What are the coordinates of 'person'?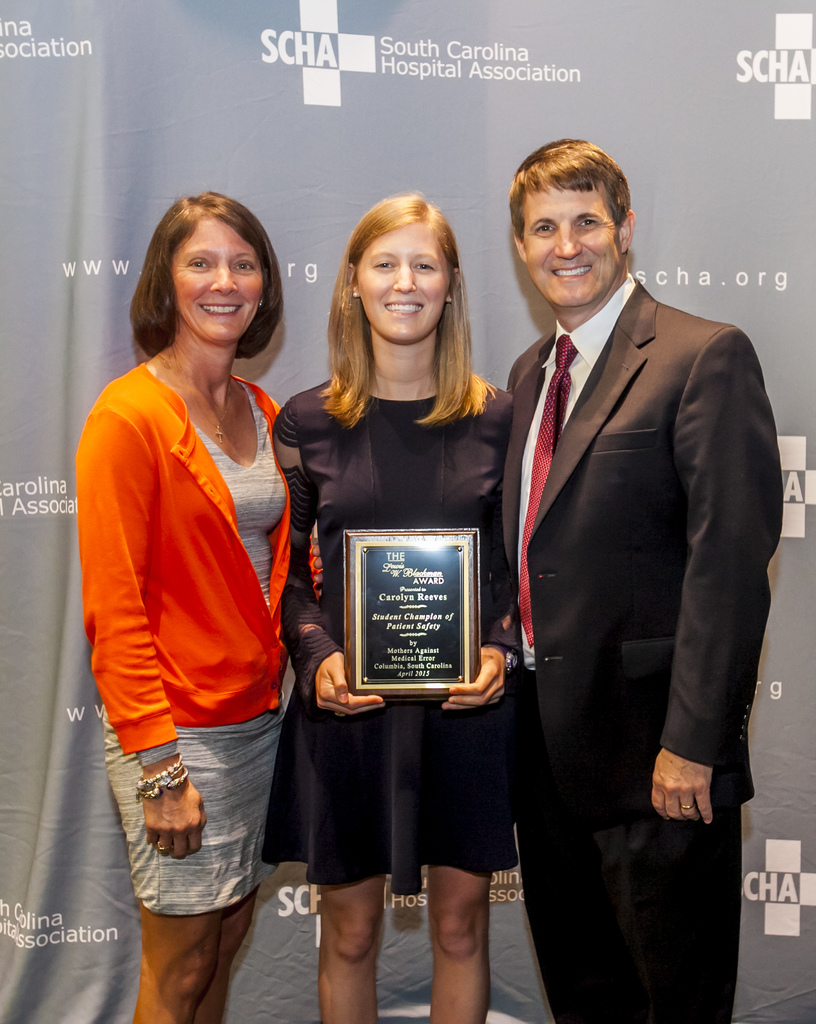
pyautogui.locateOnScreen(264, 190, 511, 1023).
